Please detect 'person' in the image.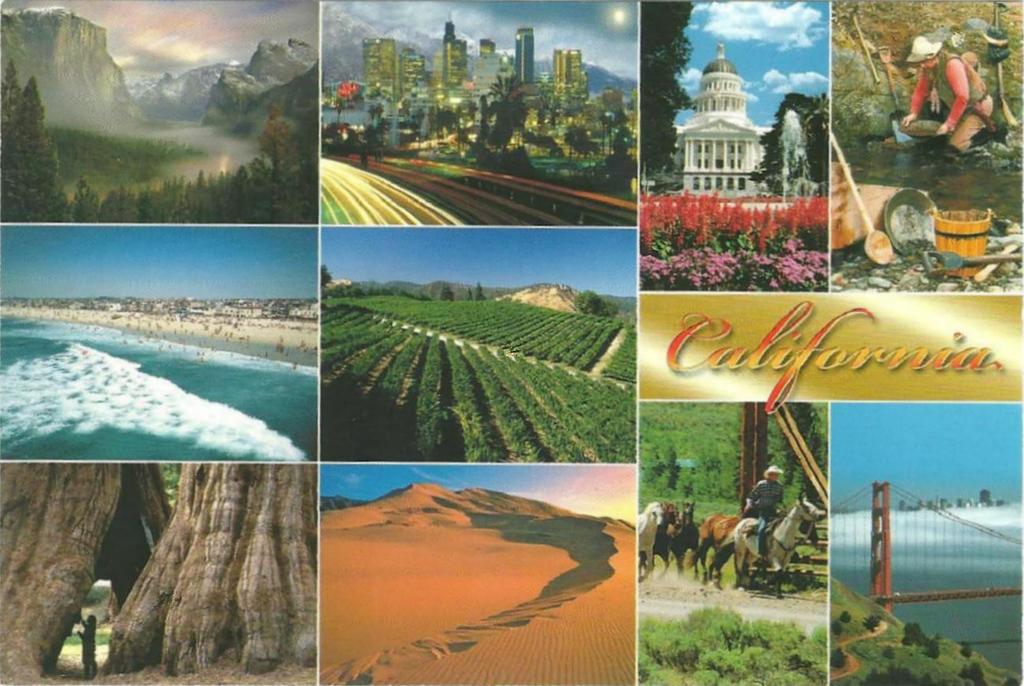
x1=920 y1=10 x2=995 y2=143.
